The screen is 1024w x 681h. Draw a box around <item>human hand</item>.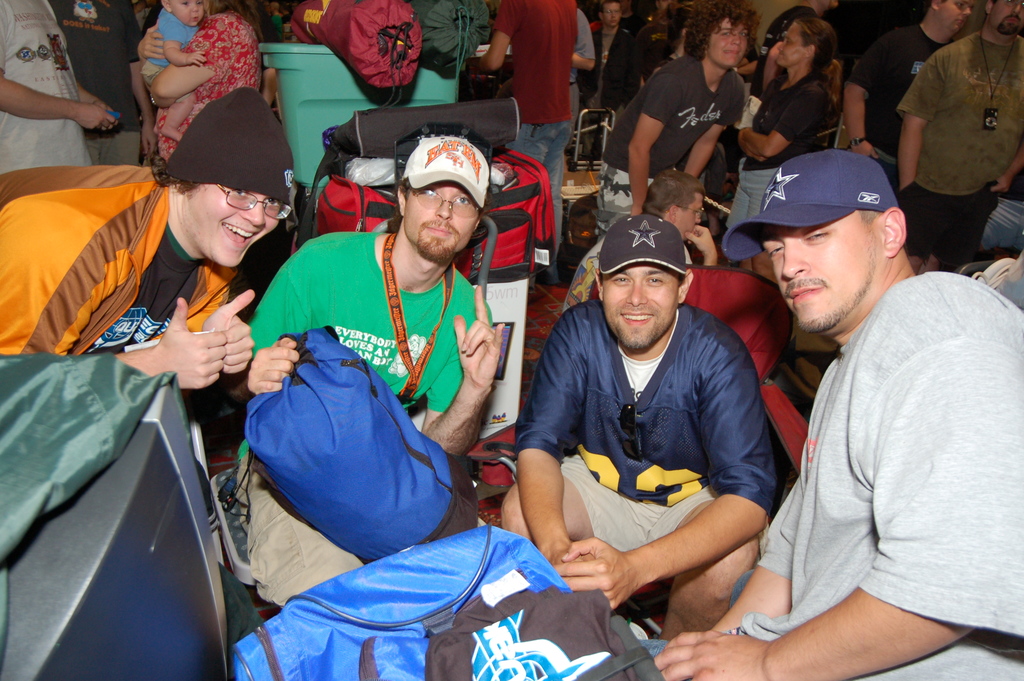
region(851, 142, 876, 162).
